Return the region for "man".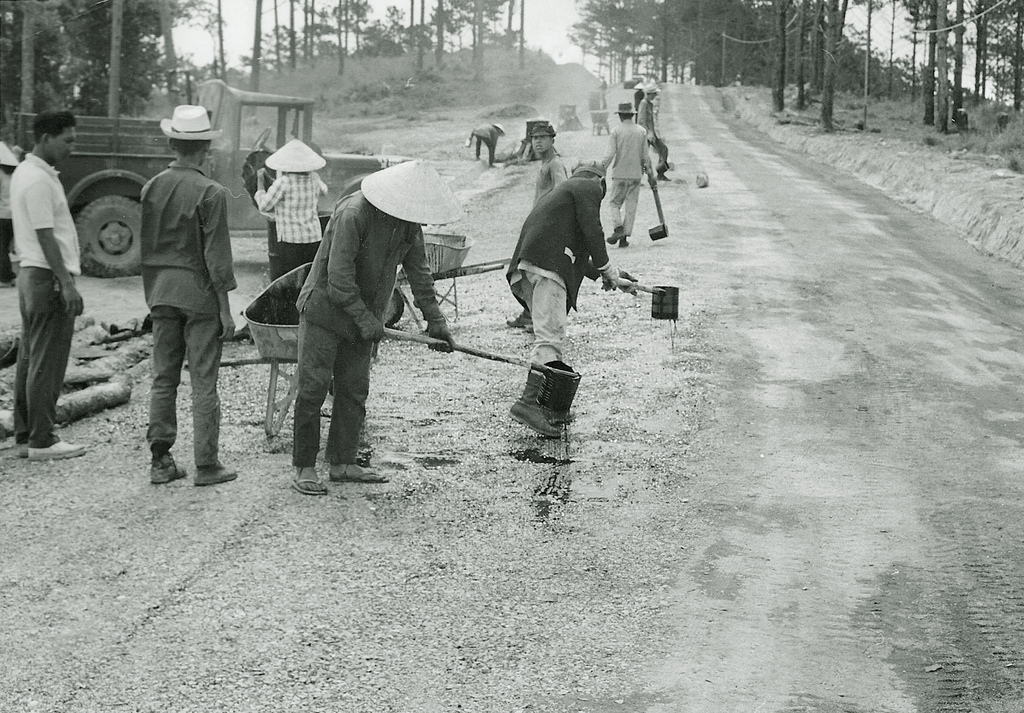
pyautogui.locateOnScreen(122, 125, 241, 510).
